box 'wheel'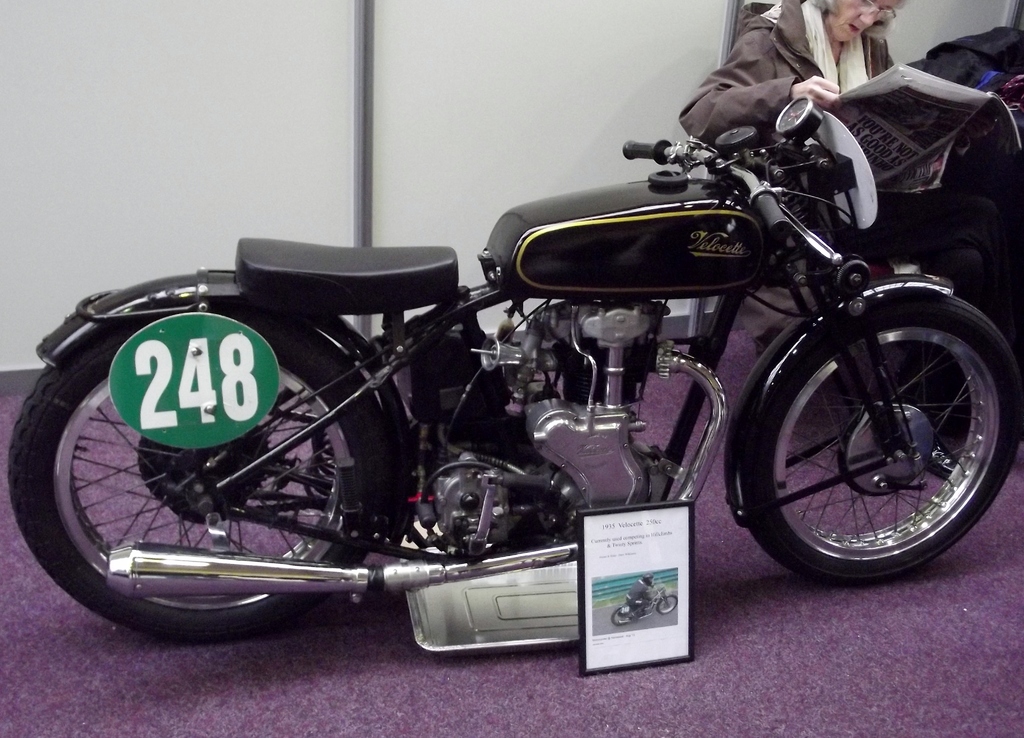
(657, 591, 678, 613)
